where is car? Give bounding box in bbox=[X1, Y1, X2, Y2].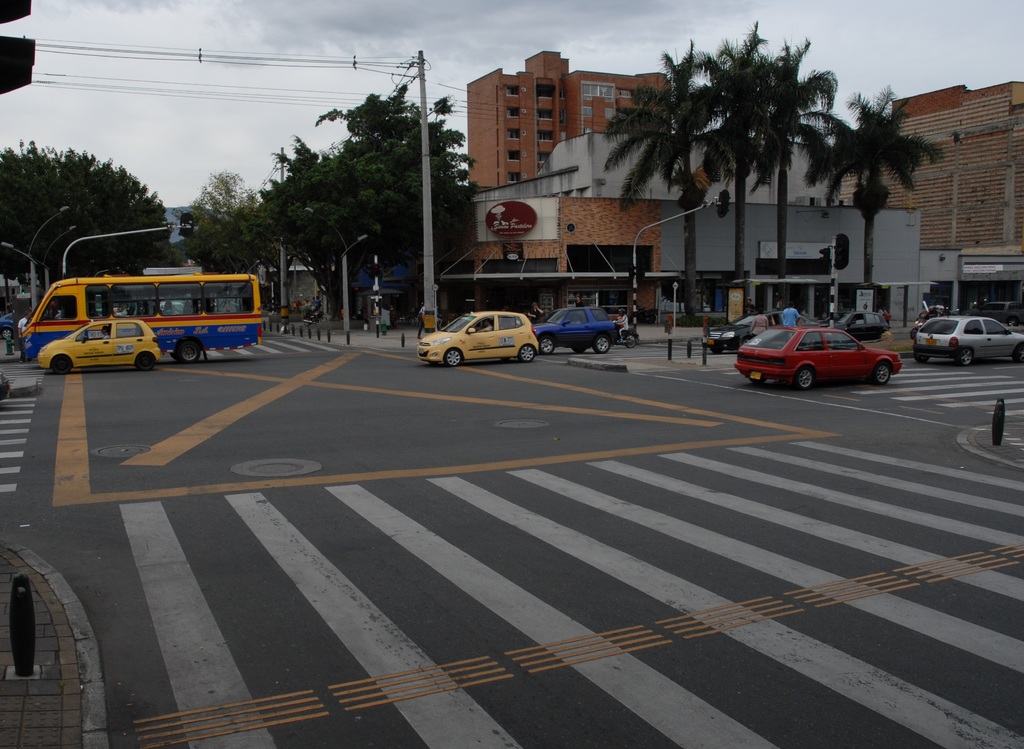
bbox=[38, 319, 162, 378].
